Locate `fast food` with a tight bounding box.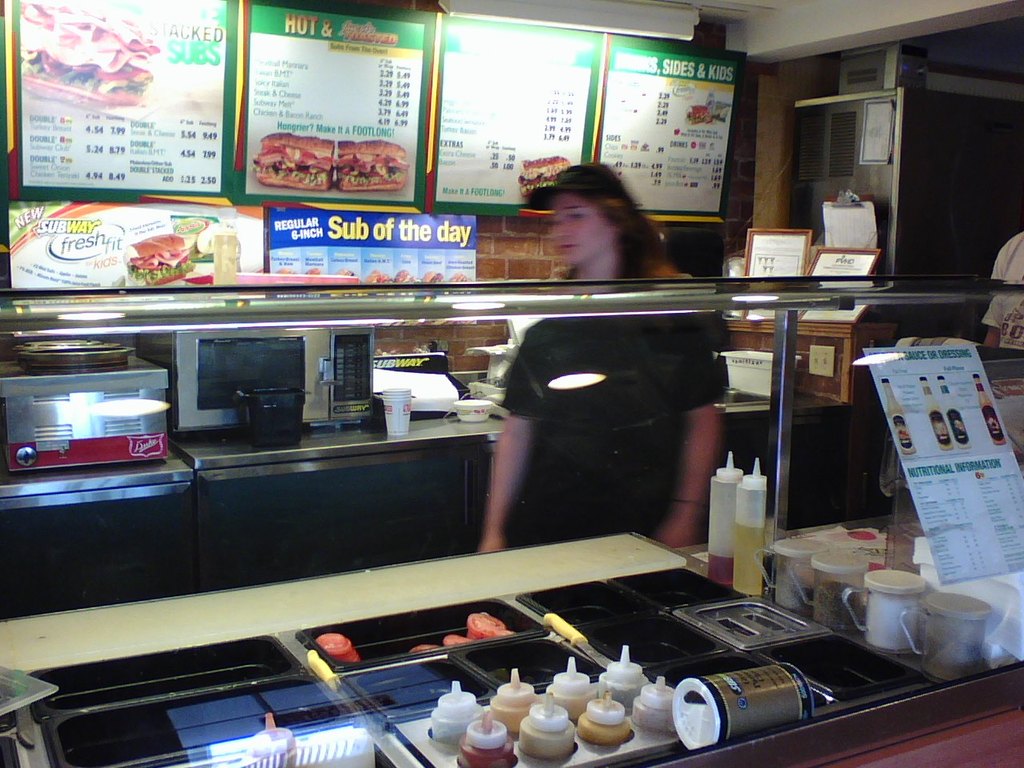
{"x1": 253, "y1": 134, "x2": 333, "y2": 192}.
